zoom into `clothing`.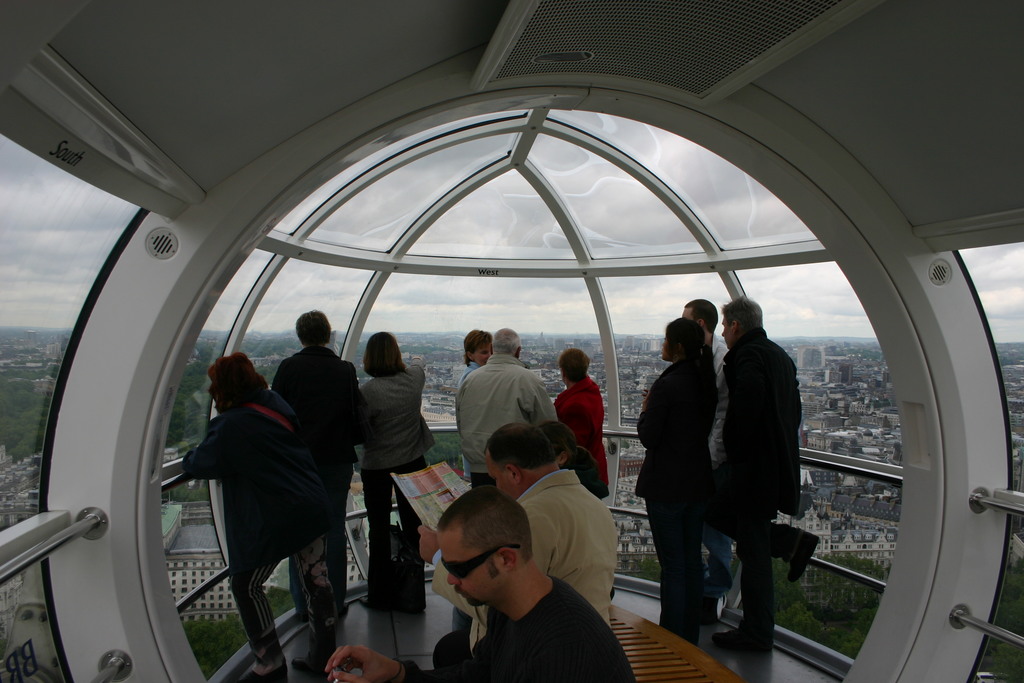
Zoom target: (left=559, top=373, right=610, bottom=482).
